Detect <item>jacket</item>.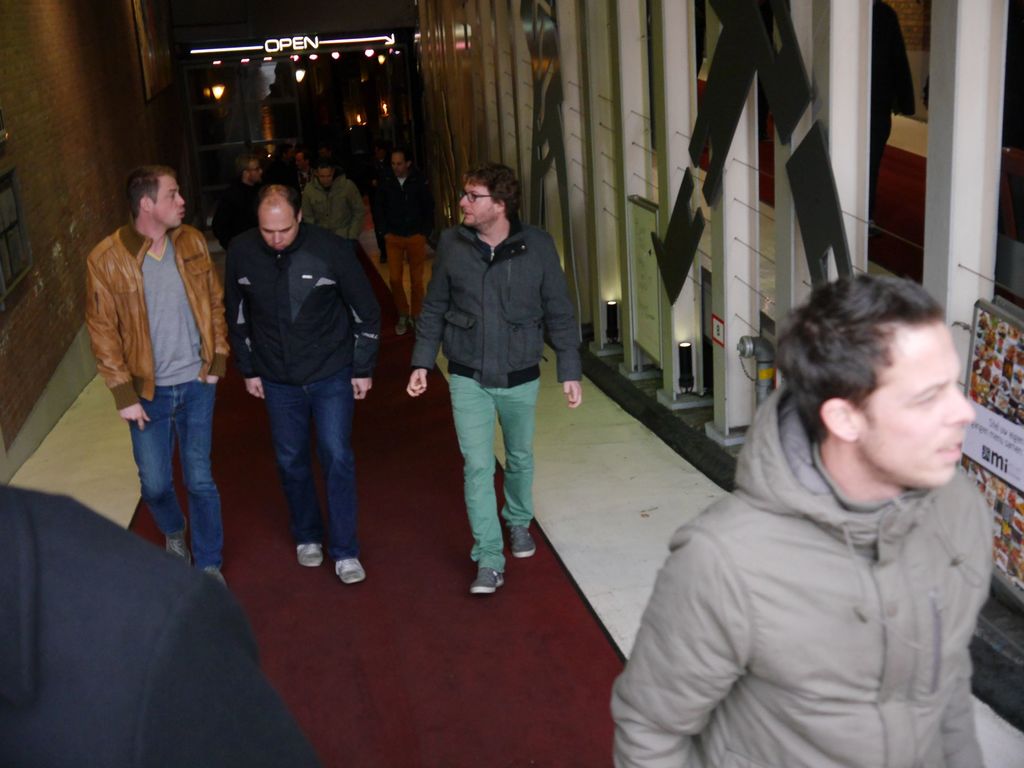
Detected at bbox=(82, 209, 228, 407).
